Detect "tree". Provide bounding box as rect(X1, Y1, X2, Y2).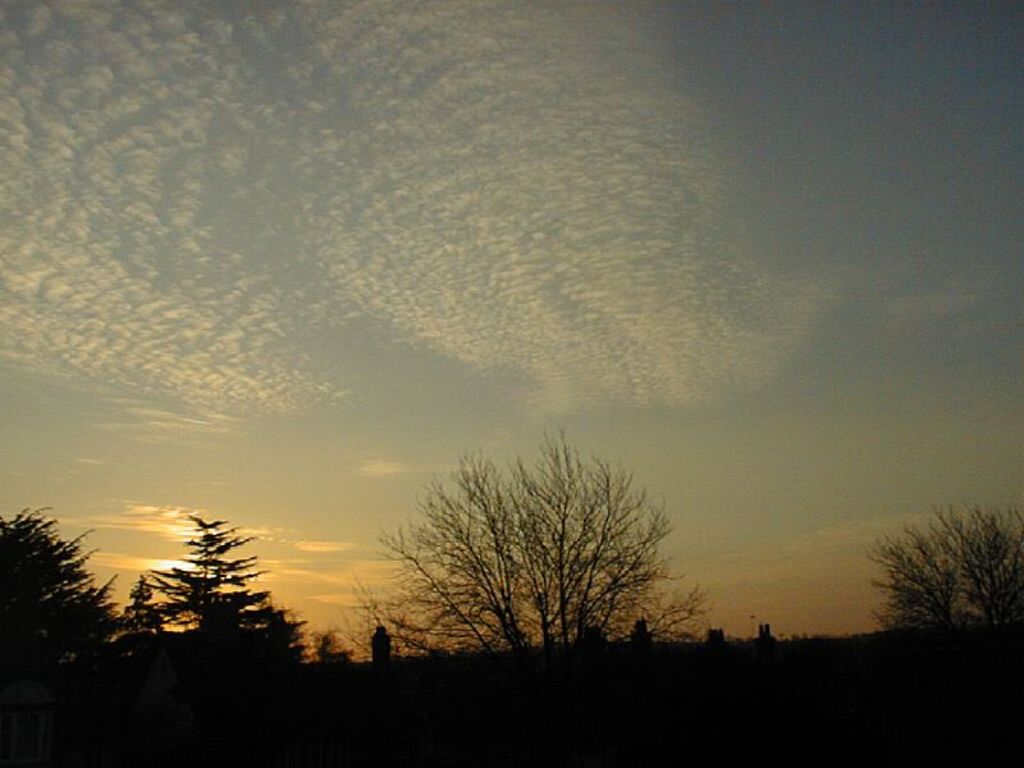
rect(0, 503, 131, 745).
